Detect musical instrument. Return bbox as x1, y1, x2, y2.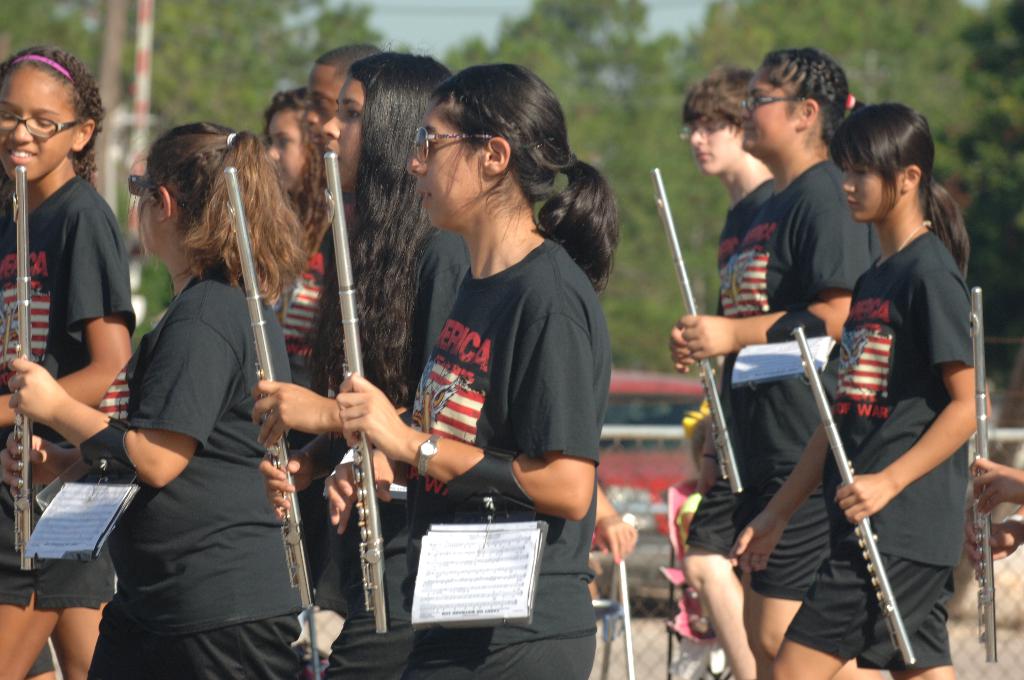
972, 284, 997, 662.
